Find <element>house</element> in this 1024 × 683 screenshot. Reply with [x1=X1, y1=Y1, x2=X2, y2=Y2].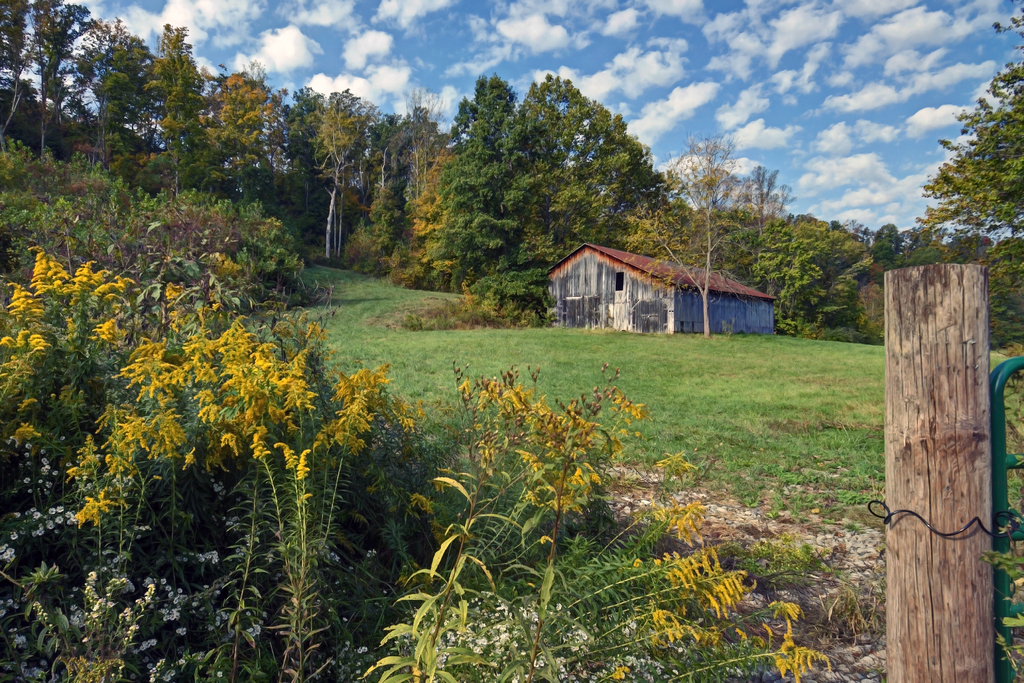
[x1=535, y1=240, x2=779, y2=338].
